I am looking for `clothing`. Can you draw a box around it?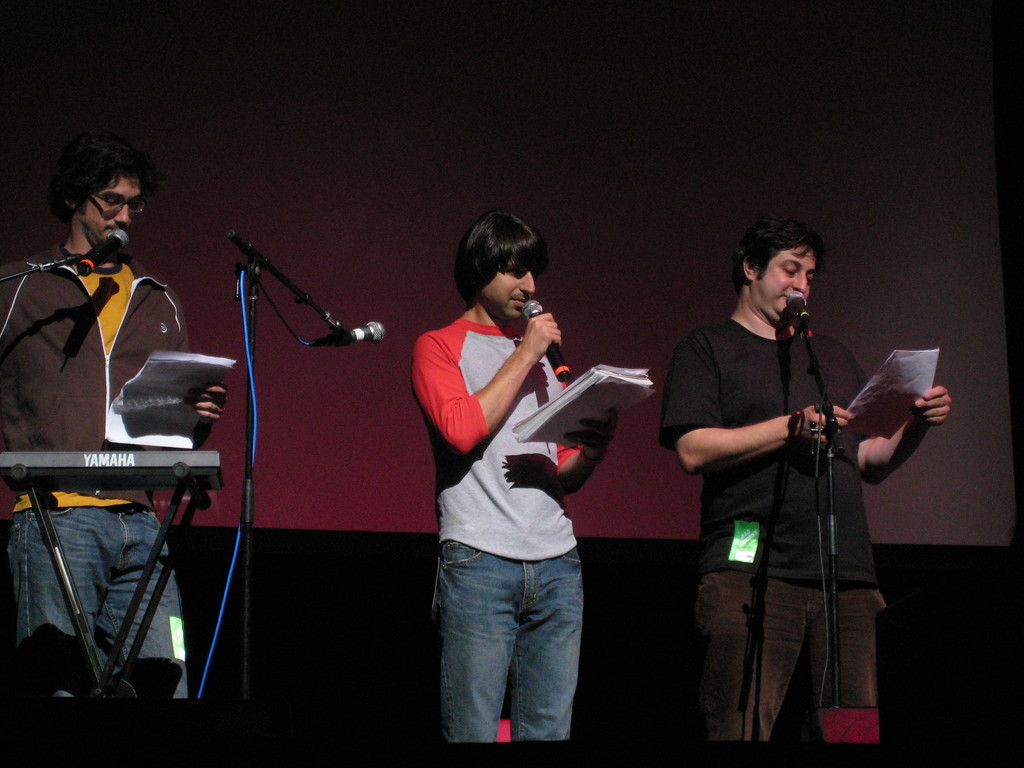
Sure, the bounding box is box(660, 319, 895, 742).
